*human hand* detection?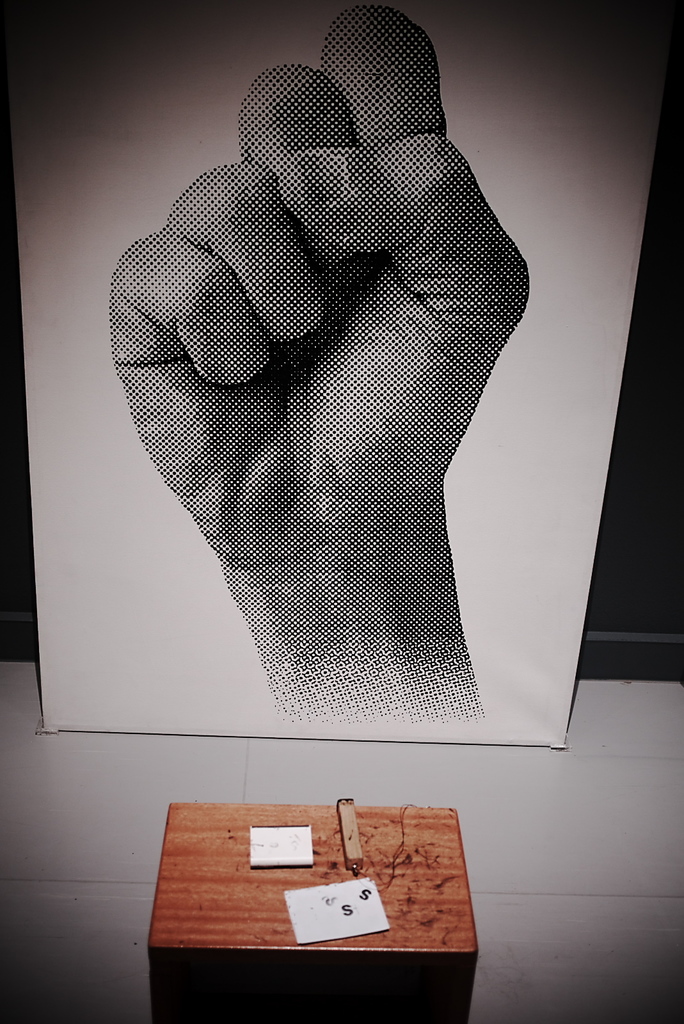
[74, 58, 559, 687]
